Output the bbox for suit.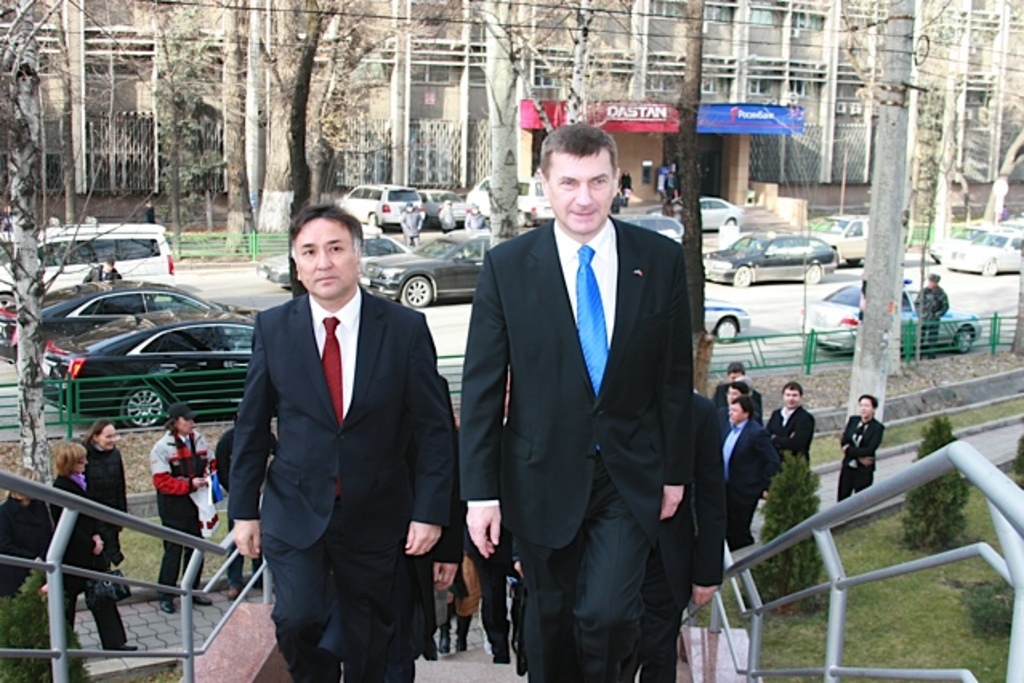
<box>835,409,883,502</box>.
